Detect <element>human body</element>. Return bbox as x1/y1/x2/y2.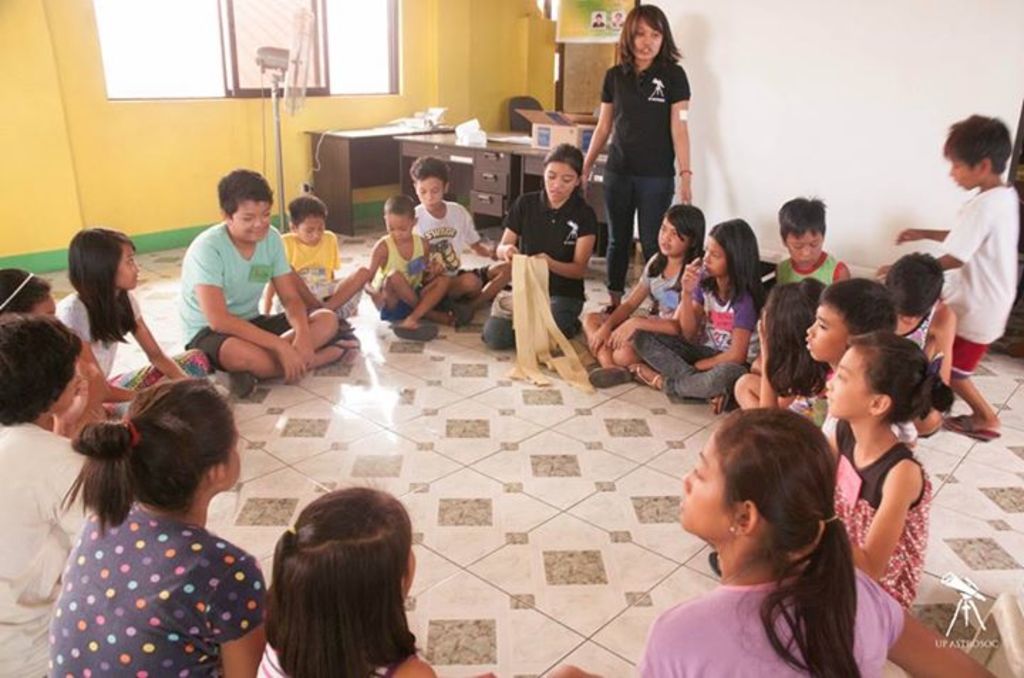
583/254/697/372.
